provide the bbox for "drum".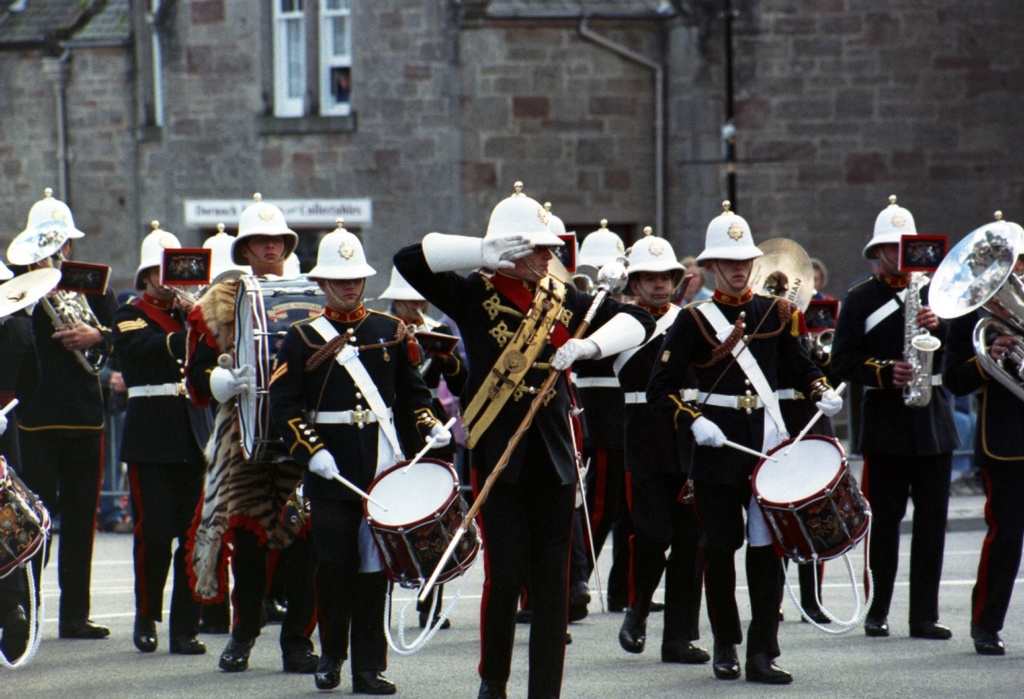
x1=0 y1=454 x2=49 y2=580.
